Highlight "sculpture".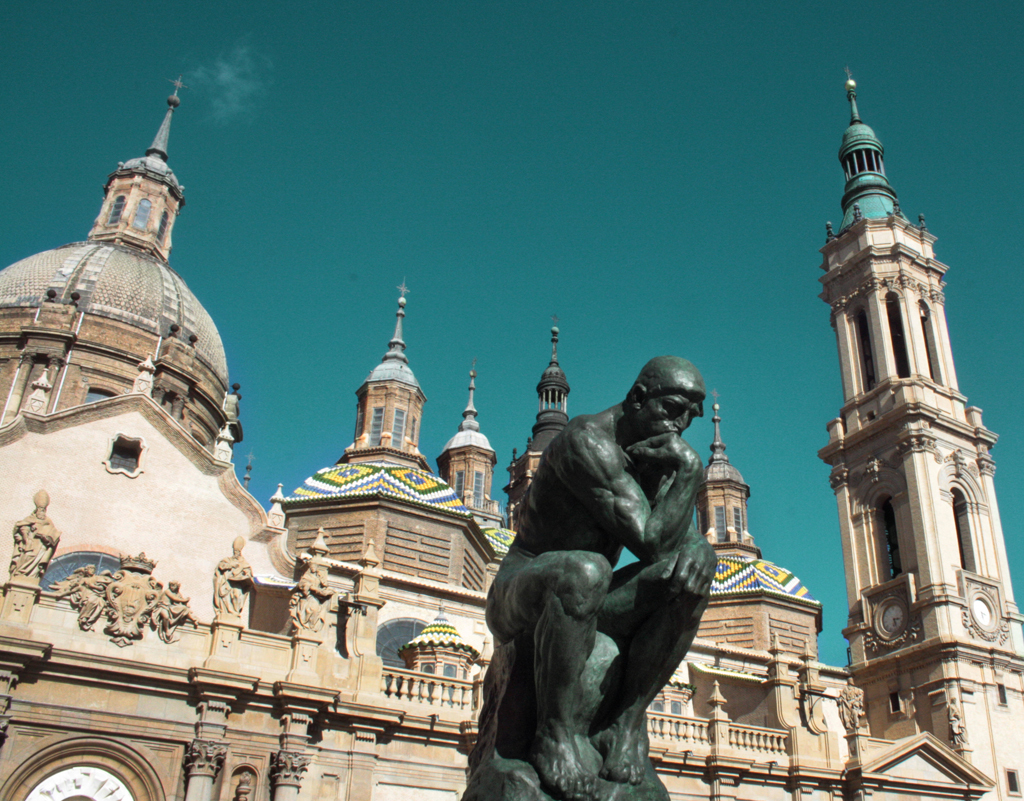
Highlighted region: {"x1": 473, "y1": 348, "x2": 760, "y2": 800}.
